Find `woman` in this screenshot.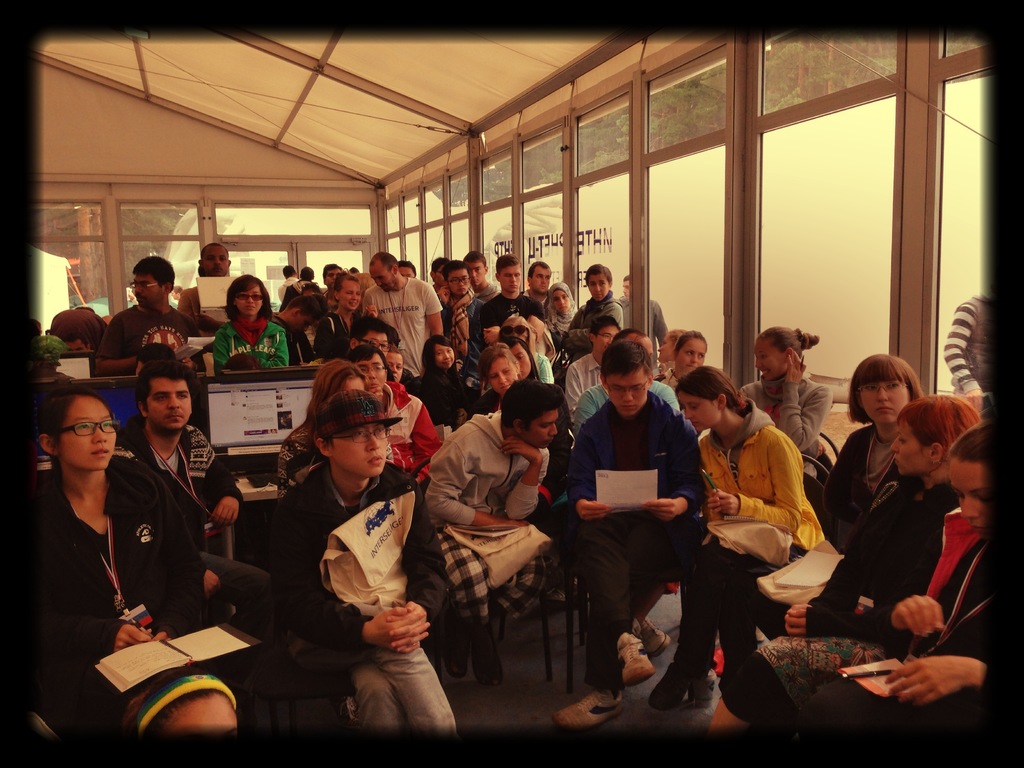
The bounding box for `woman` is 355, 341, 442, 502.
